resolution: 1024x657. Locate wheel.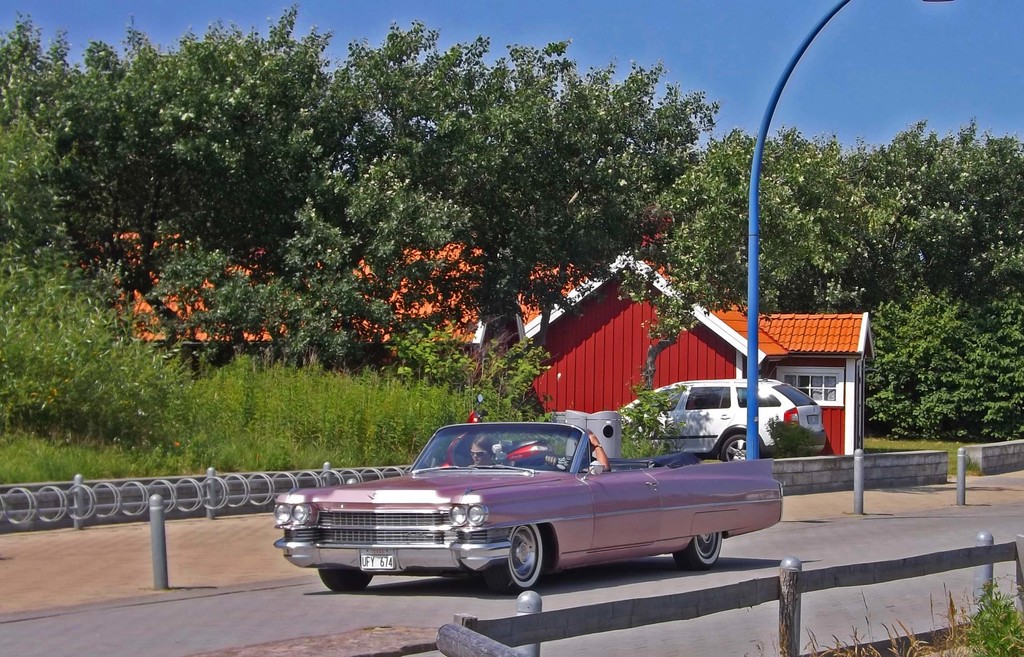
321/564/378/601.
